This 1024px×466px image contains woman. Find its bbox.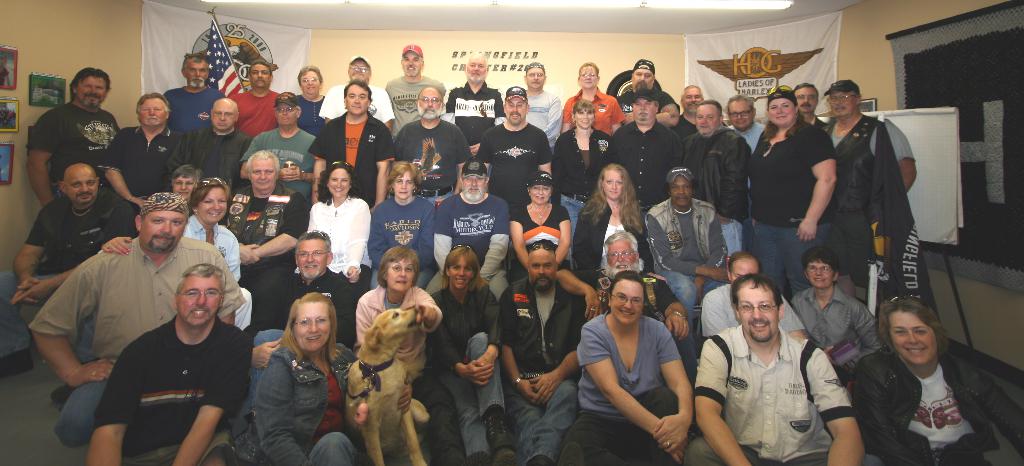
x1=852, y1=293, x2=1023, y2=465.
